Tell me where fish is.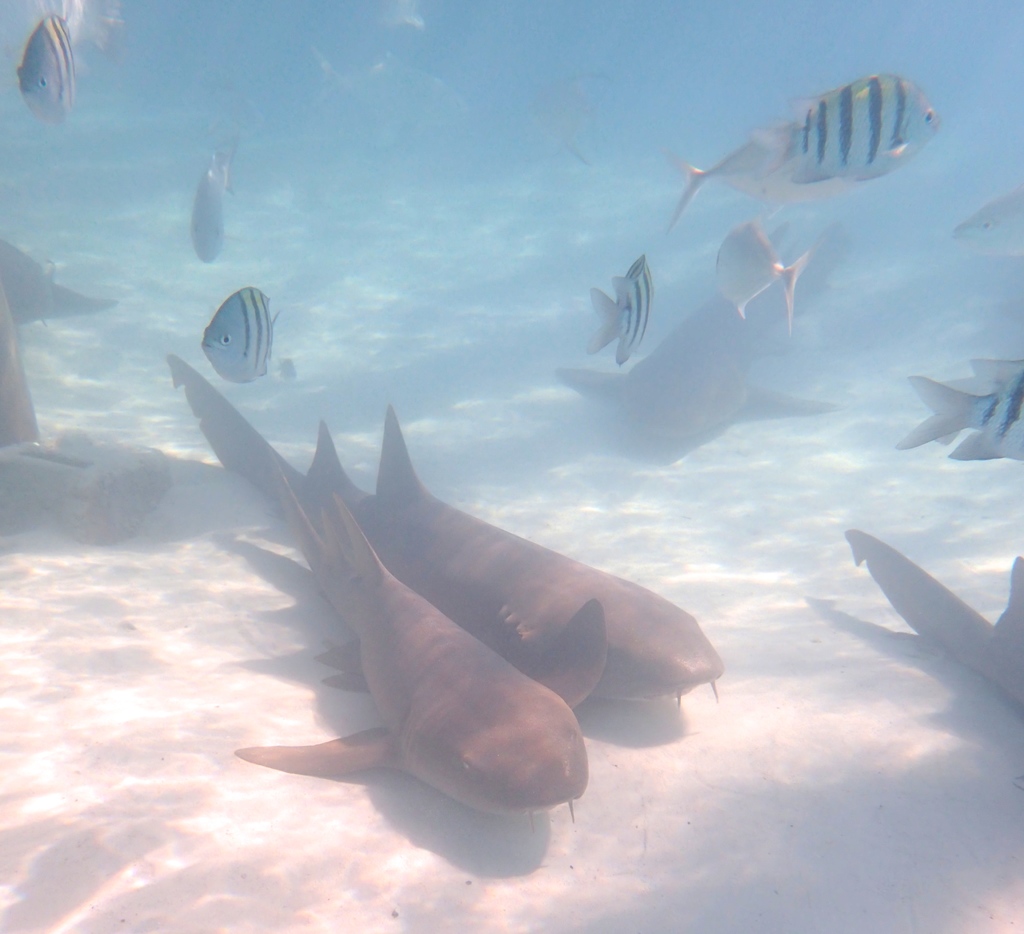
fish is at x1=0 y1=231 x2=111 y2=323.
